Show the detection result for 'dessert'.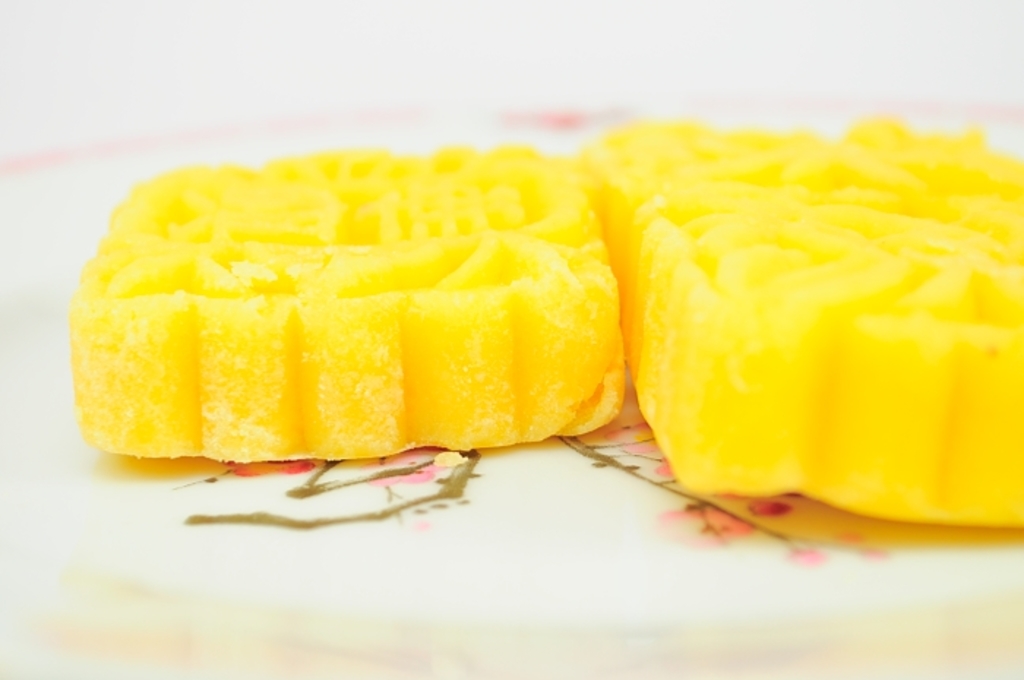
575:118:1023:535.
